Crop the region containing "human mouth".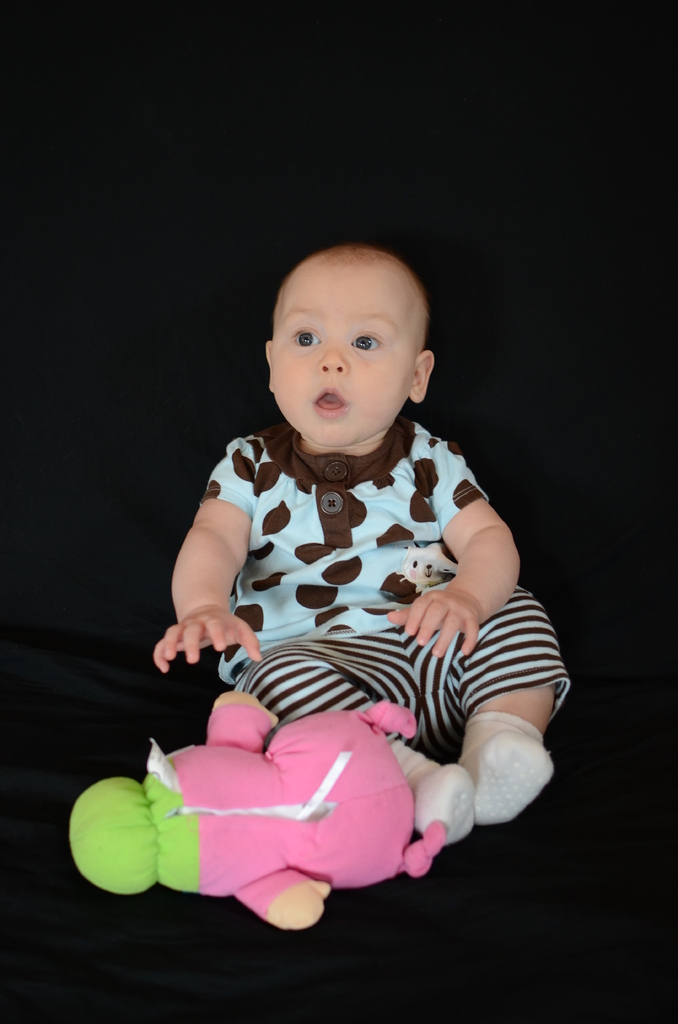
Crop region: rect(314, 380, 351, 428).
